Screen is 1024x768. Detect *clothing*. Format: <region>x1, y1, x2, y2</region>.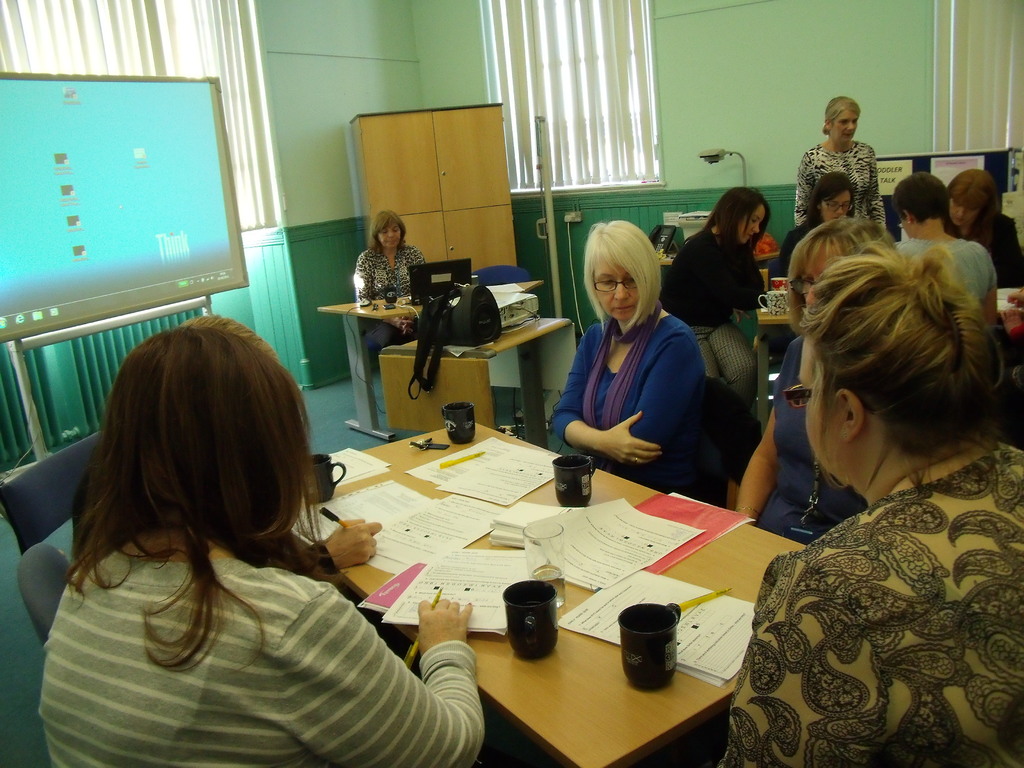
<region>720, 445, 1023, 766</region>.
